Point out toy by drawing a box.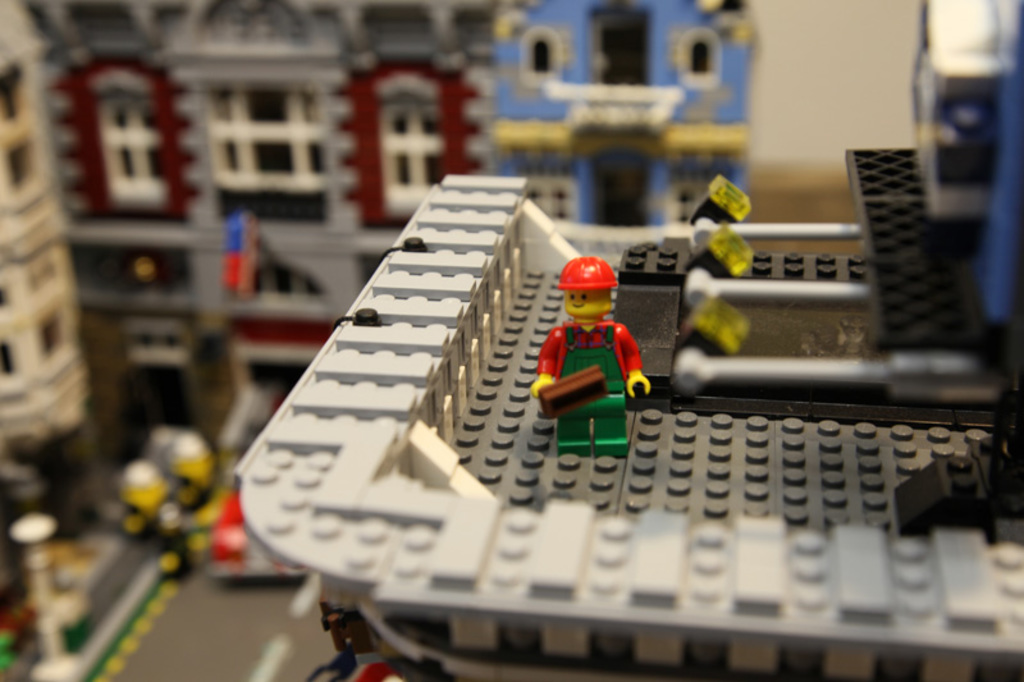
Rect(544, 248, 648, 453).
